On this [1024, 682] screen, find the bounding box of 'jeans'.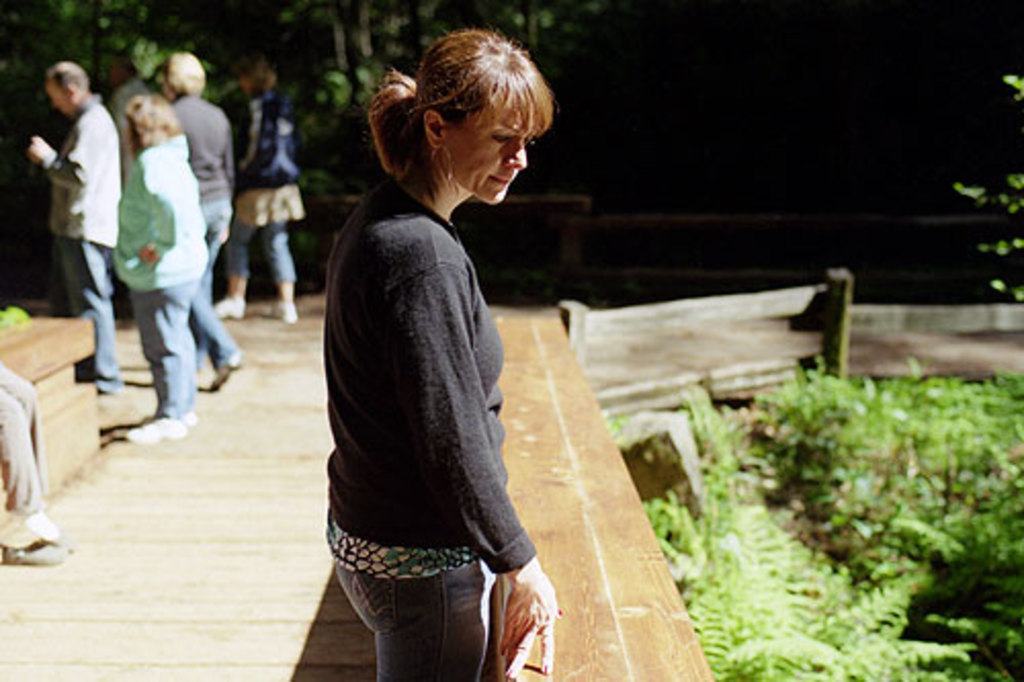
Bounding box: (left=227, top=215, right=299, bottom=285).
